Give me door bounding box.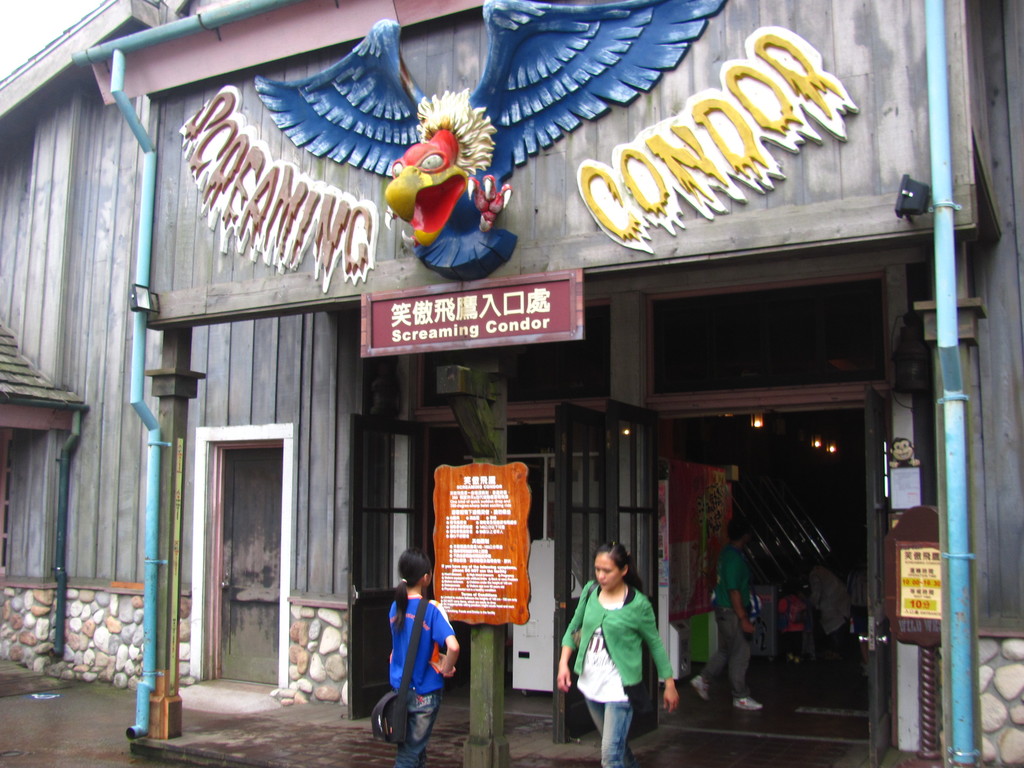
x1=217 y1=447 x2=280 y2=686.
